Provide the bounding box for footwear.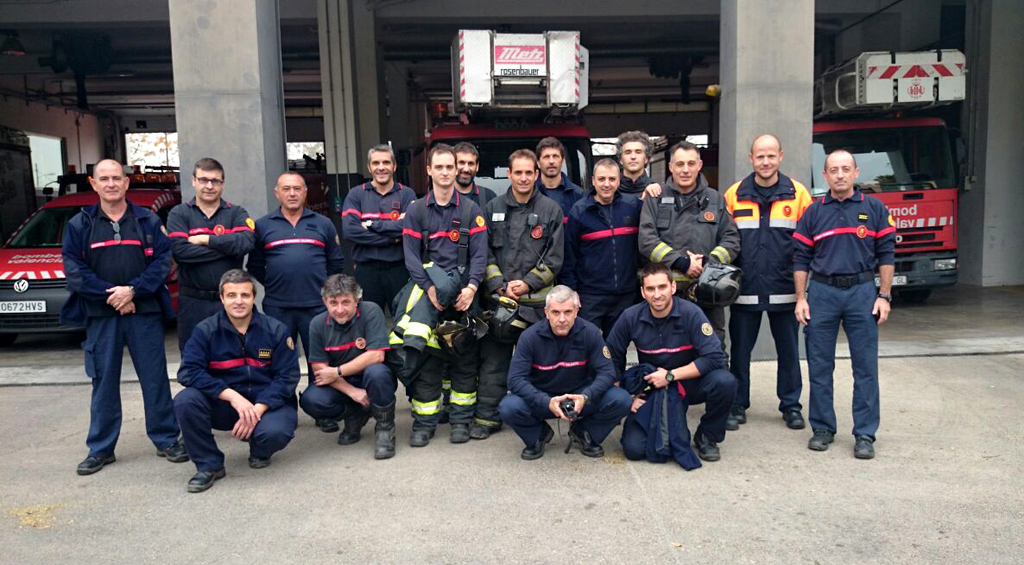
l=316, t=416, r=336, b=435.
